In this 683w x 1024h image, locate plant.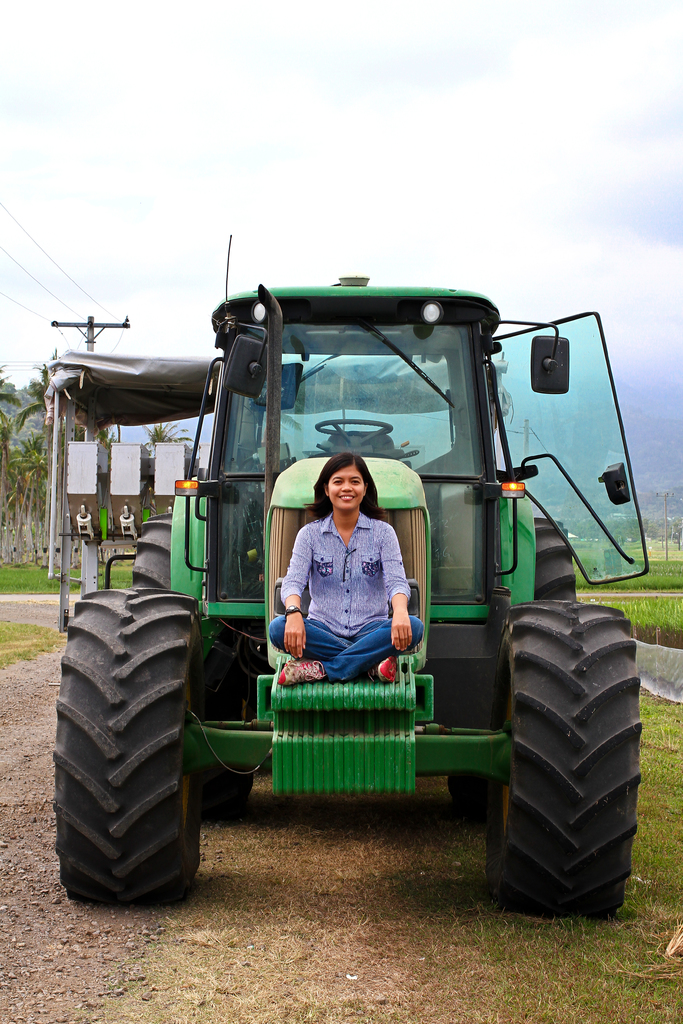
Bounding box: box(286, 1001, 320, 1023).
